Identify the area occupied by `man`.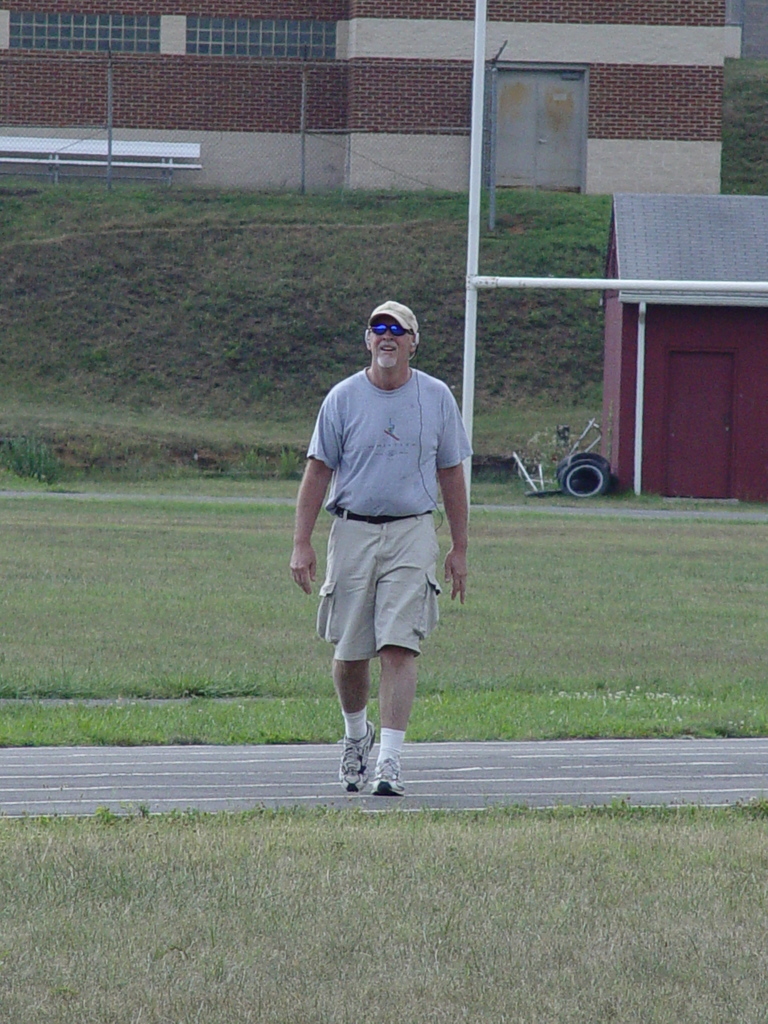
Area: left=290, top=299, right=476, bottom=814.
